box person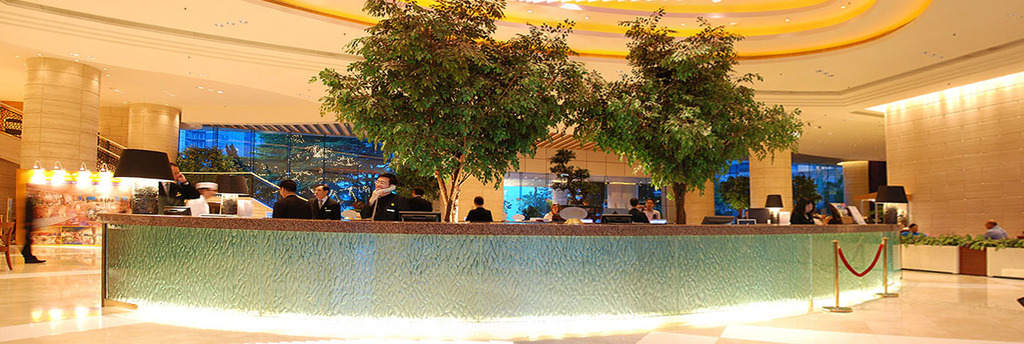
select_region(817, 203, 840, 224)
